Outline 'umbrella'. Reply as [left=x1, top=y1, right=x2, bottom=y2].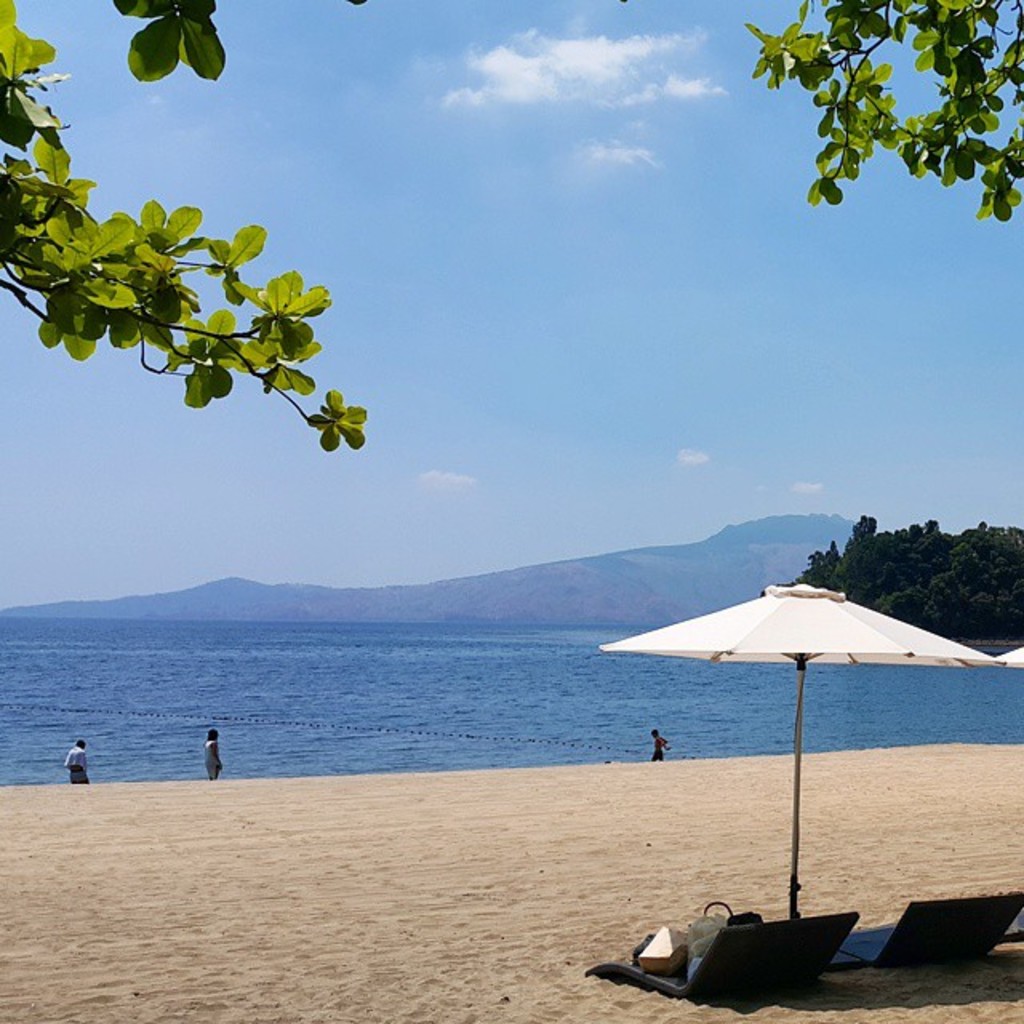
[left=992, top=643, right=1022, bottom=666].
